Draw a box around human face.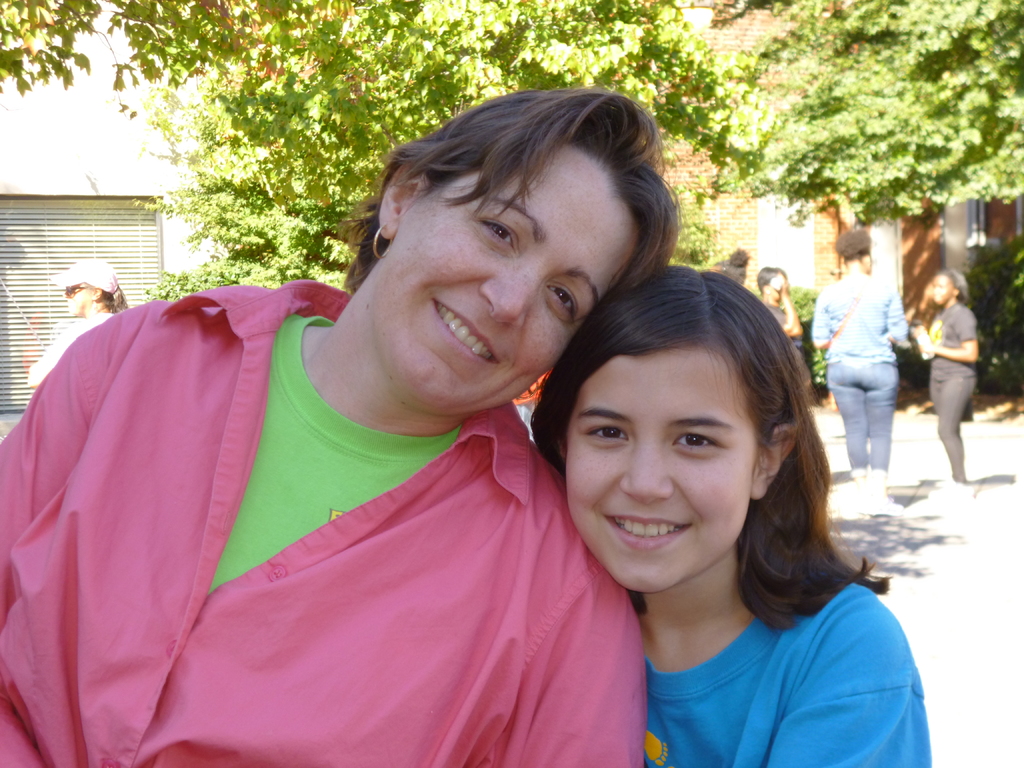
detection(565, 352, 759, 595).
